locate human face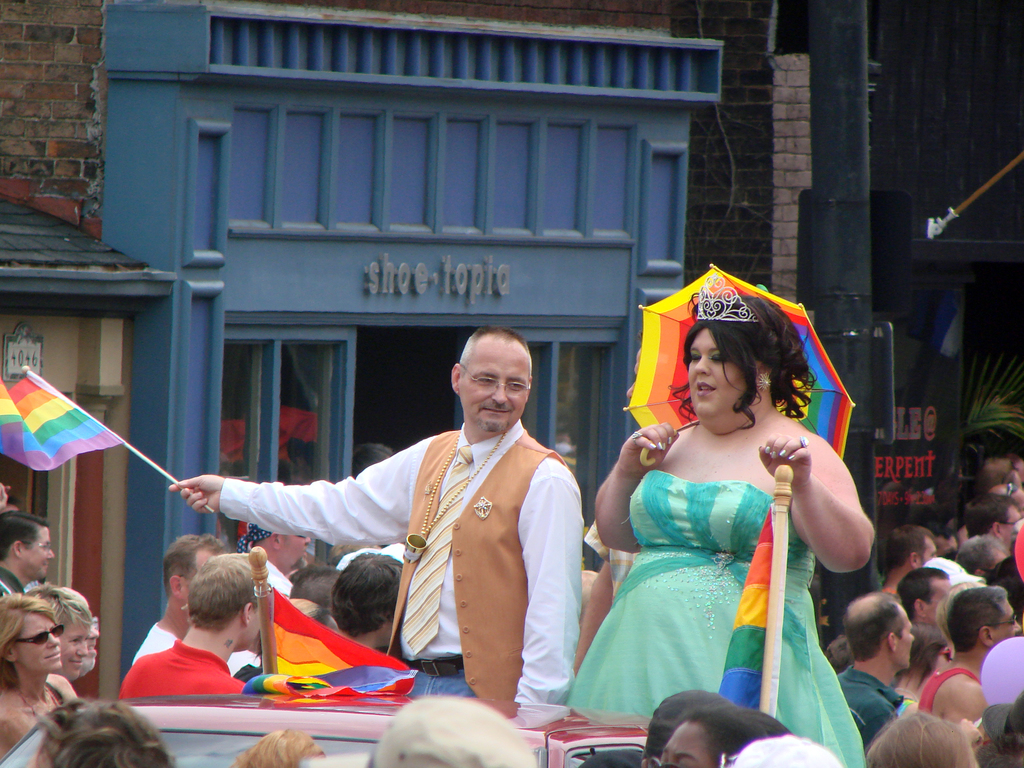
x1=899 y1=612 x2=914 y2=668
